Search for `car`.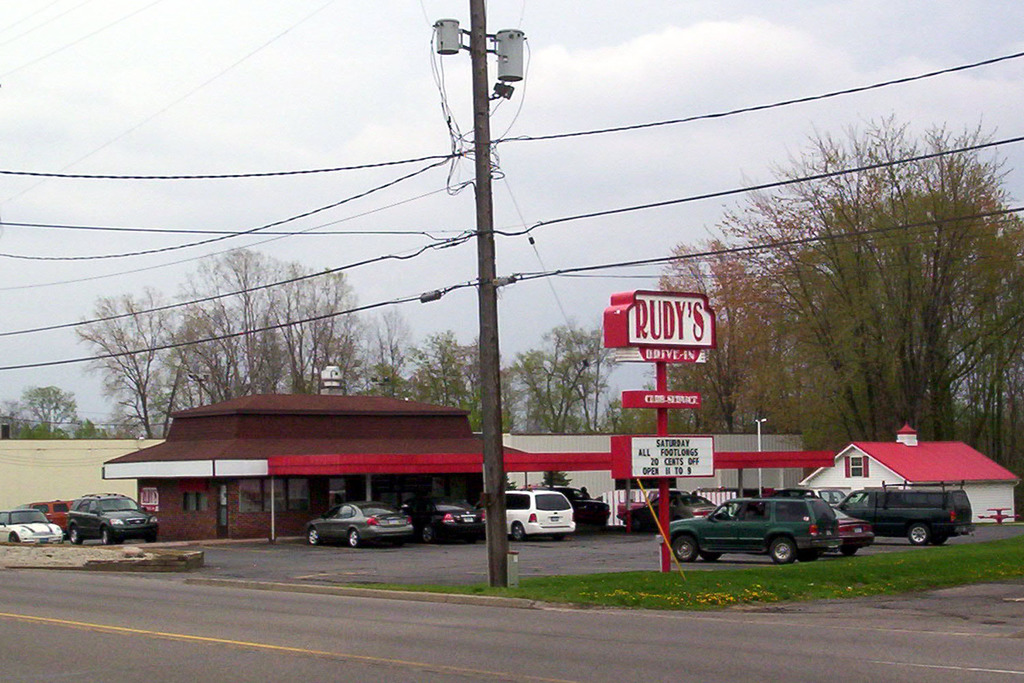
Found at 300/497/415/546.
